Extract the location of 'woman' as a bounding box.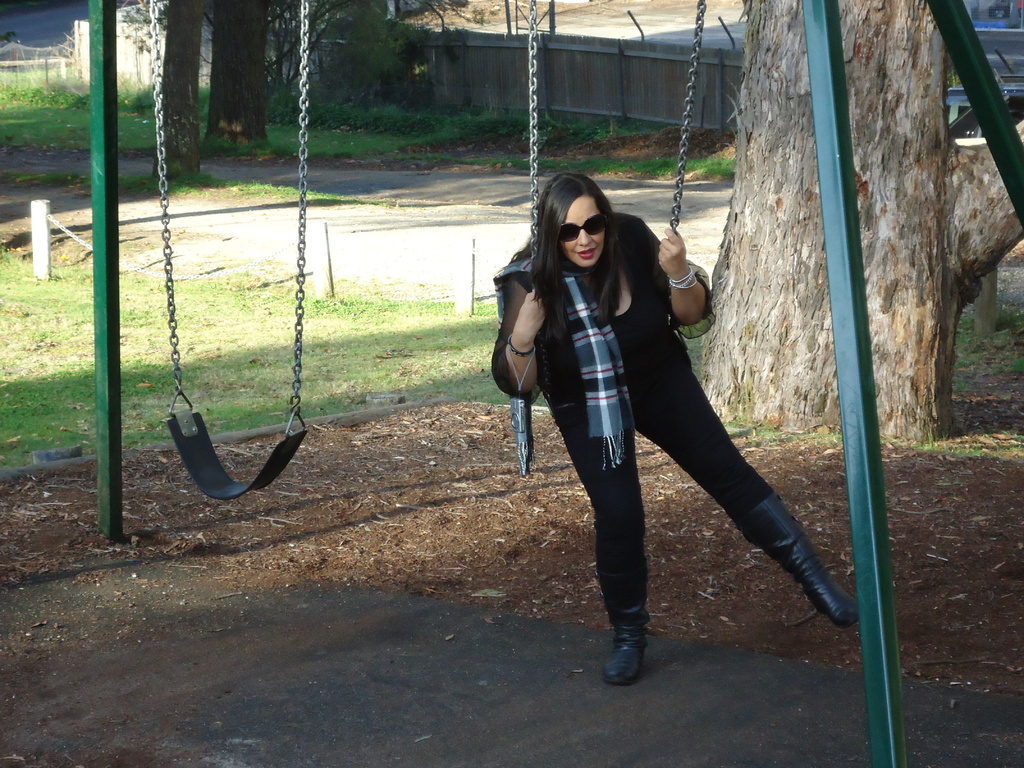
[x1=486, y1=170, x2=851, y2=688].
